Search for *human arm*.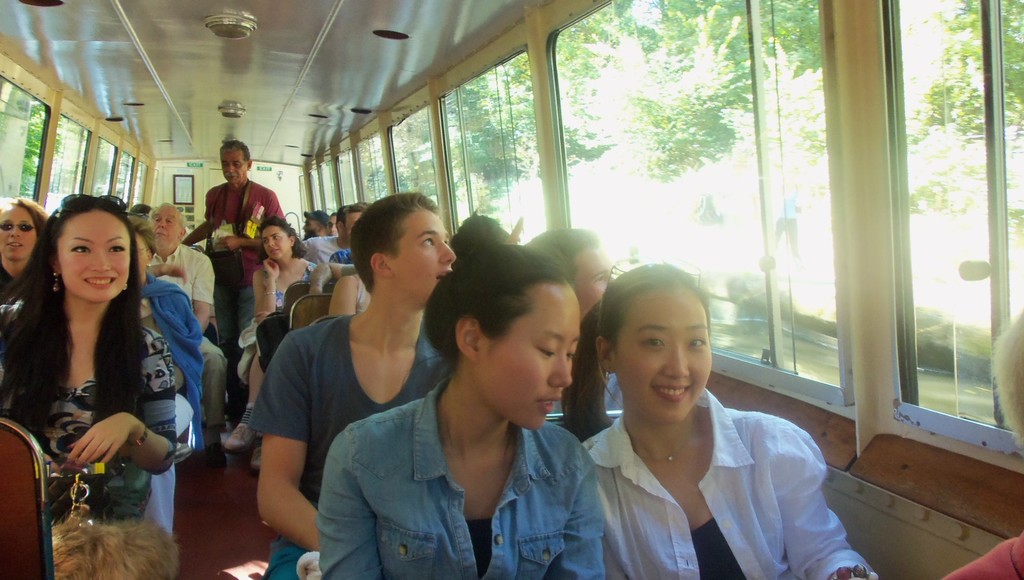
Found at 66,335,179,469.
